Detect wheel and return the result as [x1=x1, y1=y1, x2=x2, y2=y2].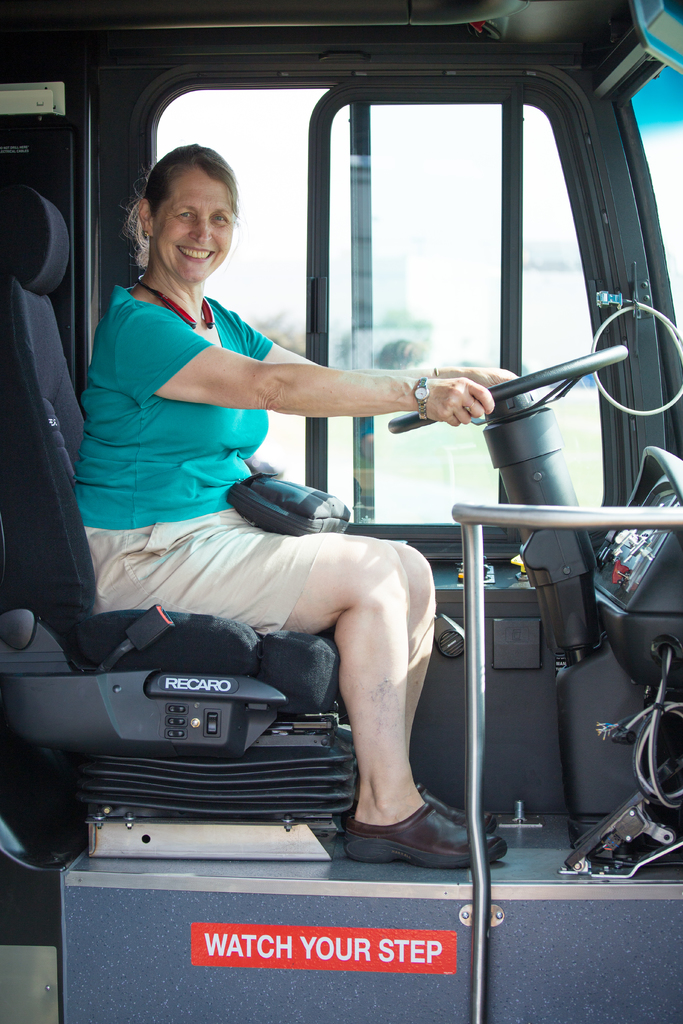
[x1=386, y1=347, x2=628, y2=422].
